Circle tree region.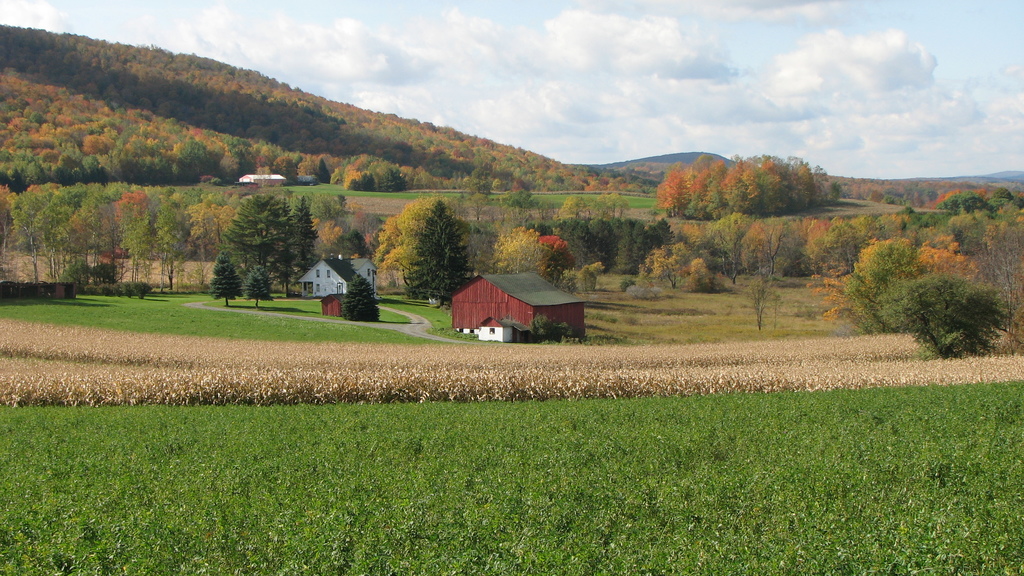
Region: 314 198 369 255.
